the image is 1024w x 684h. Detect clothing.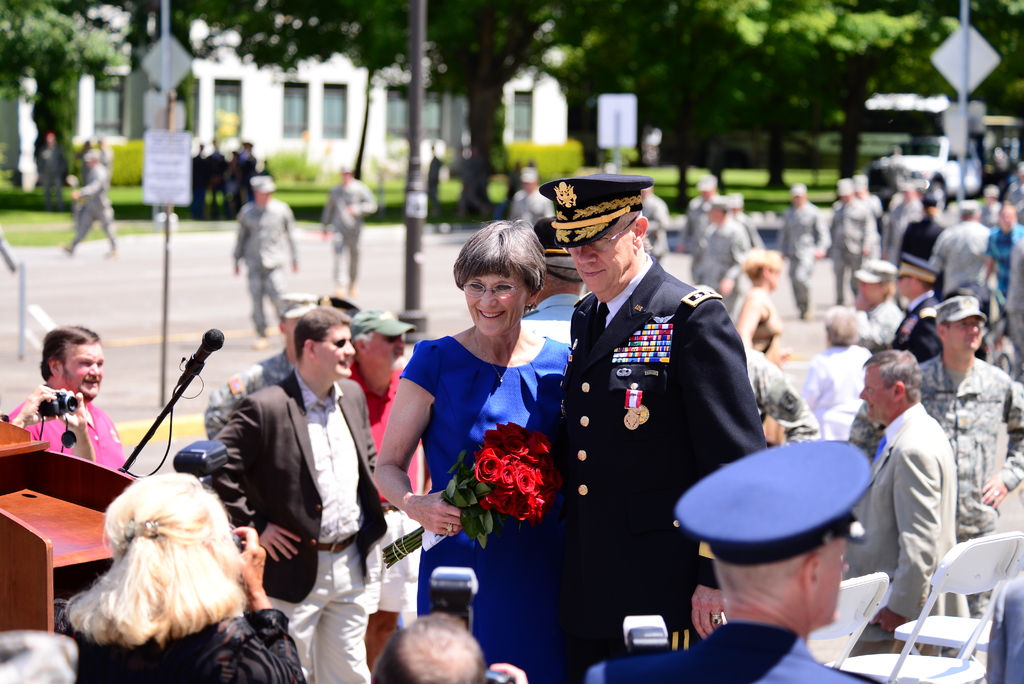
Detection: (x1=643, y1=190, x2=671, y2=266).
